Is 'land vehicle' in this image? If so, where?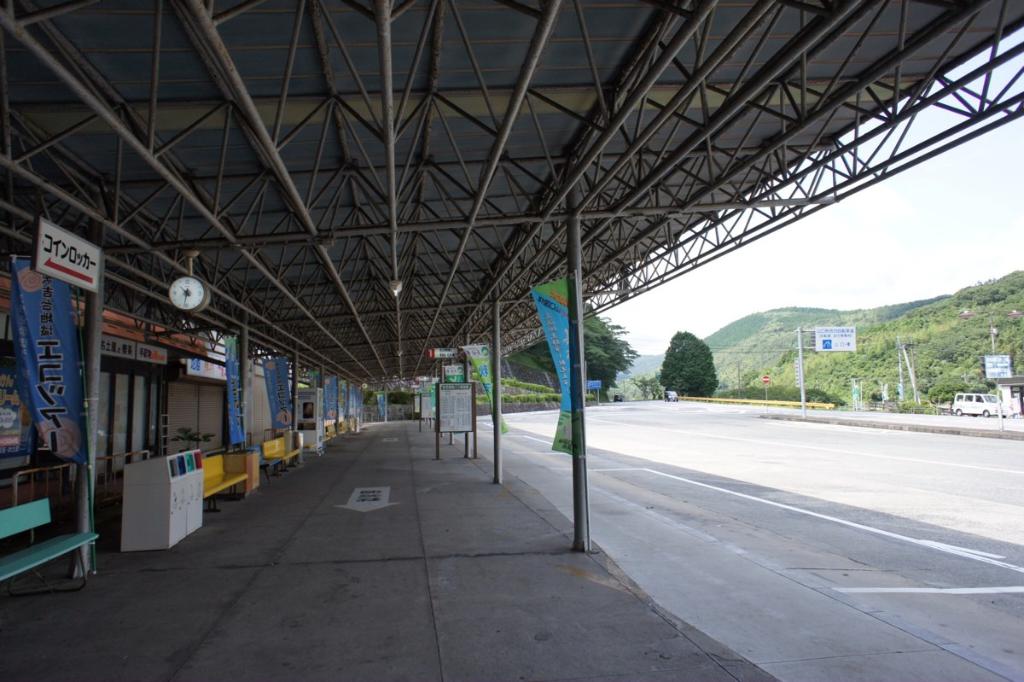
Yes, at crop(664, 387, 680, 401).
